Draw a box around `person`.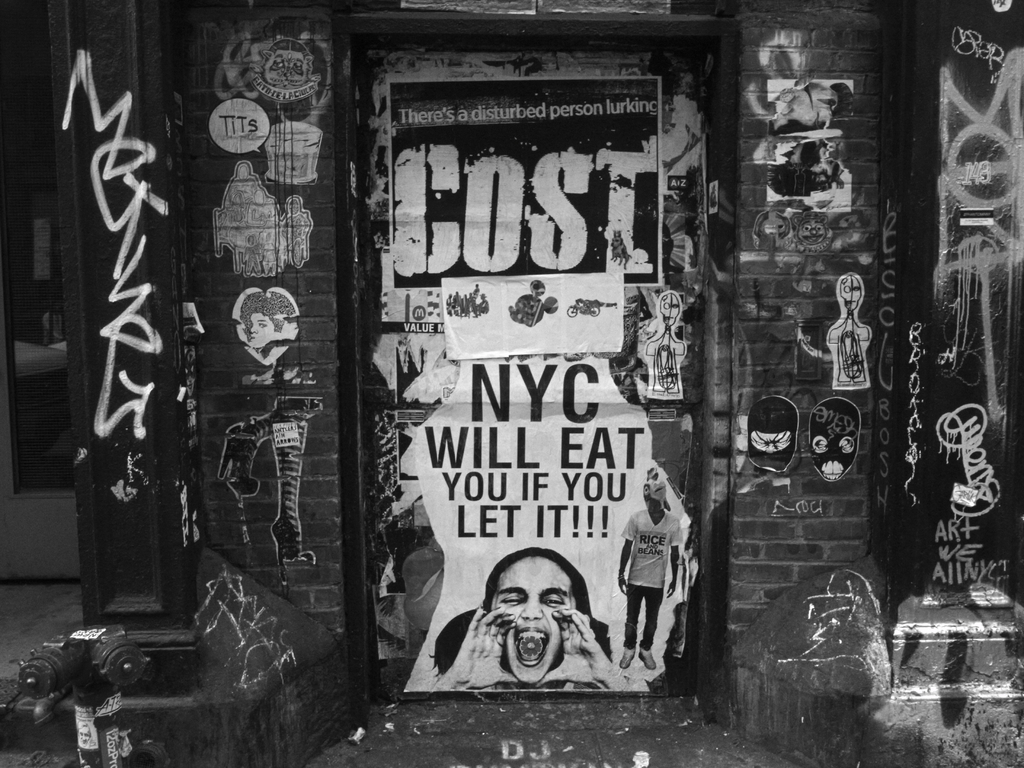
(x1=618, y1=479, x2=683, y2=669).
